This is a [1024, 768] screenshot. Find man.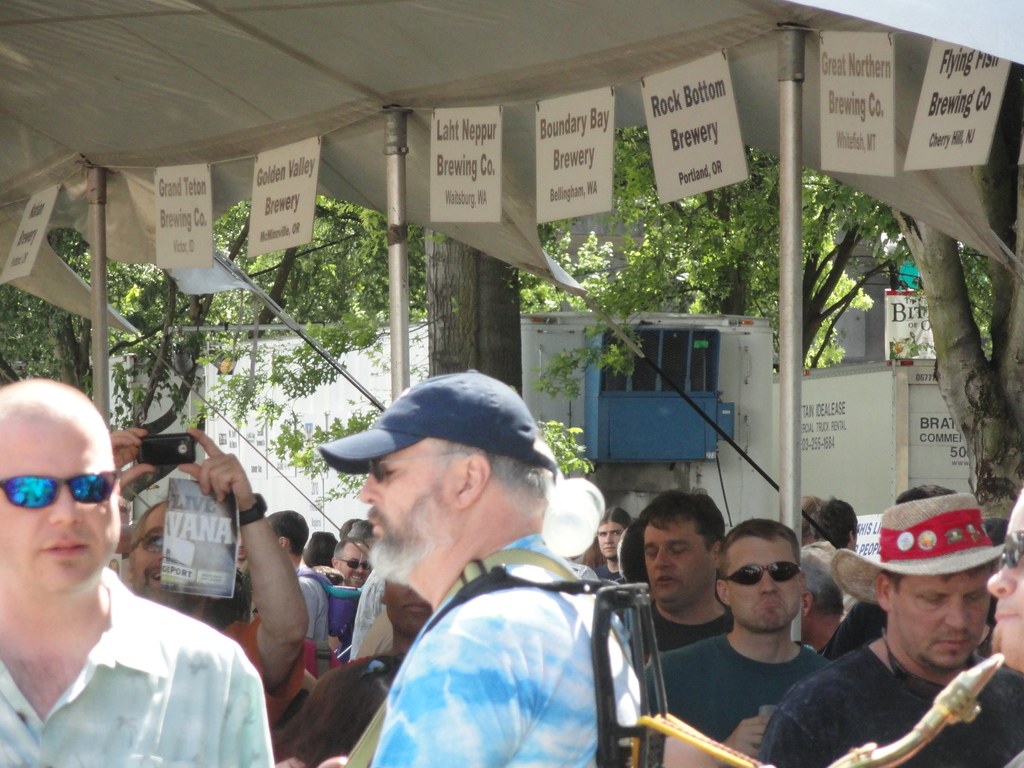
Bounding box: Rect(644, 519, 819, 767).
